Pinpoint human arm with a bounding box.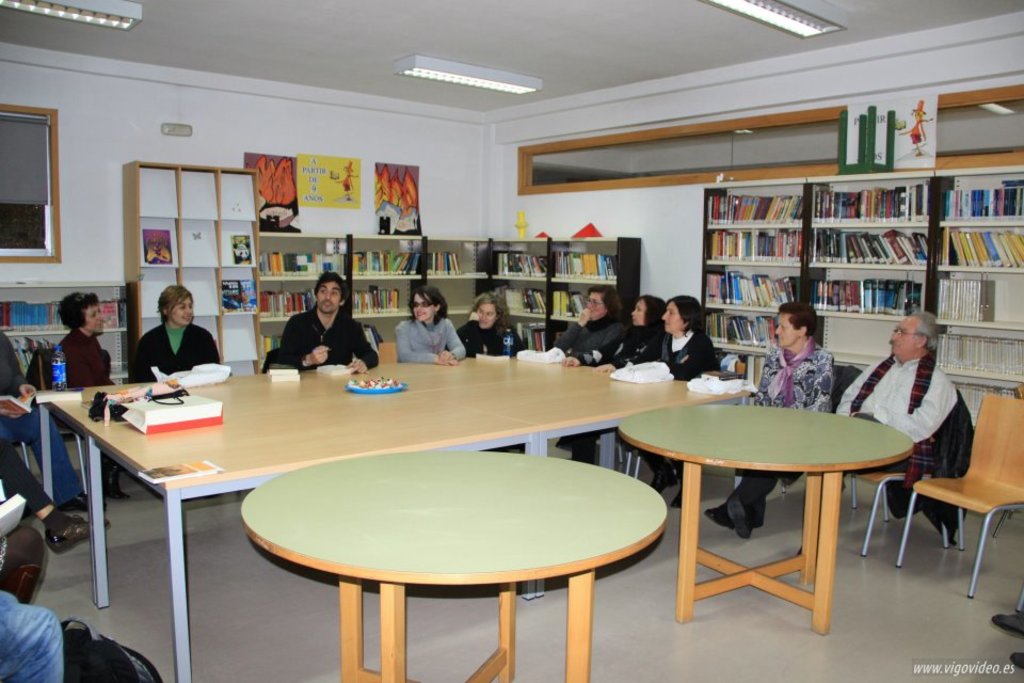
(503,321,526,361).
